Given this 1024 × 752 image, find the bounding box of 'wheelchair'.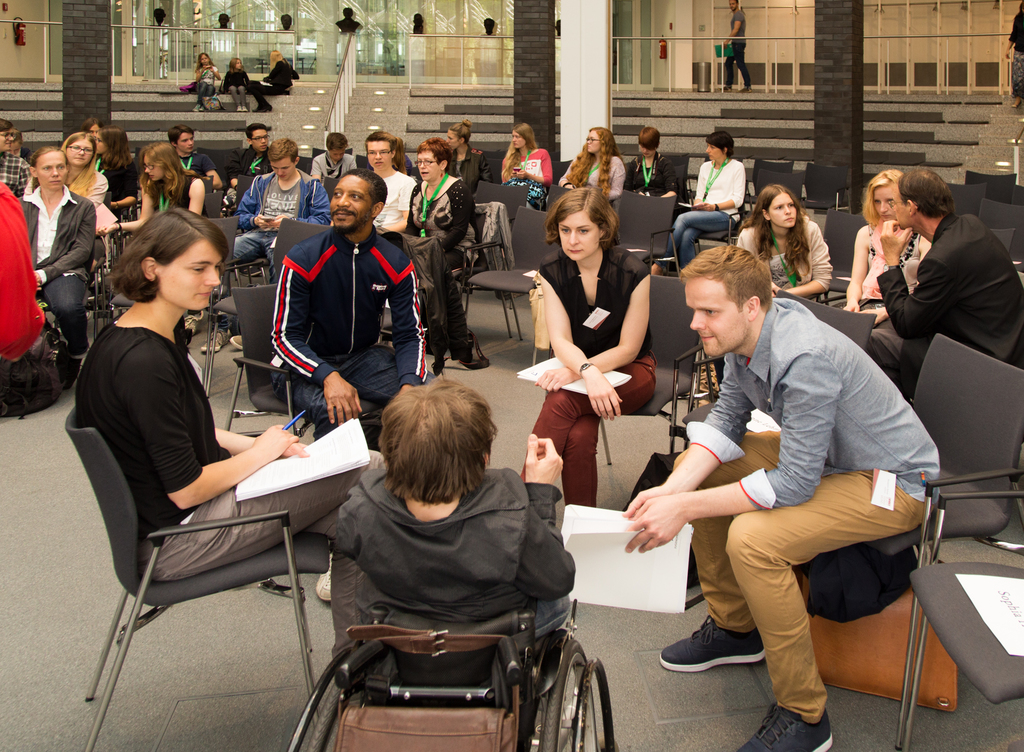
pyautogui.locateOnScreen(288, 602, 614, 751).
